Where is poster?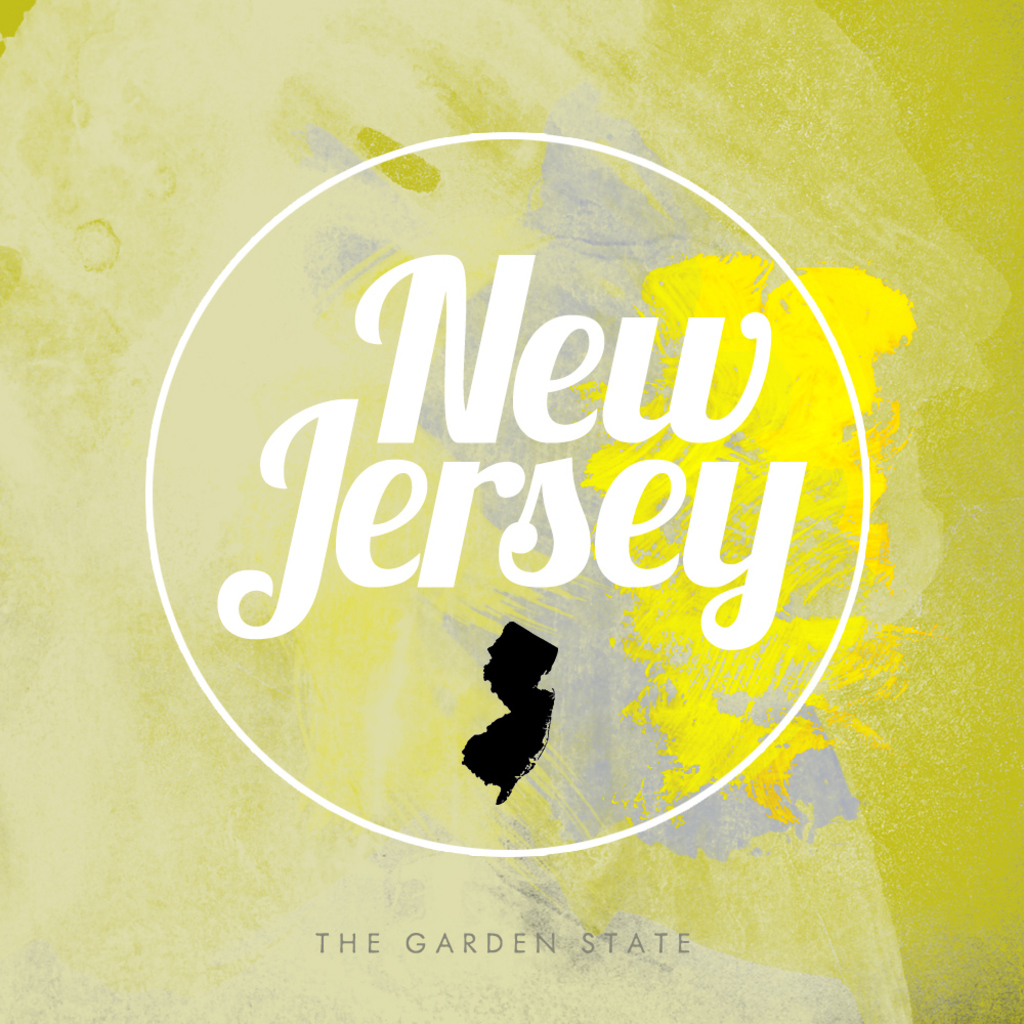
(x1=0, y1=0, x2=1023, y2=1023).
